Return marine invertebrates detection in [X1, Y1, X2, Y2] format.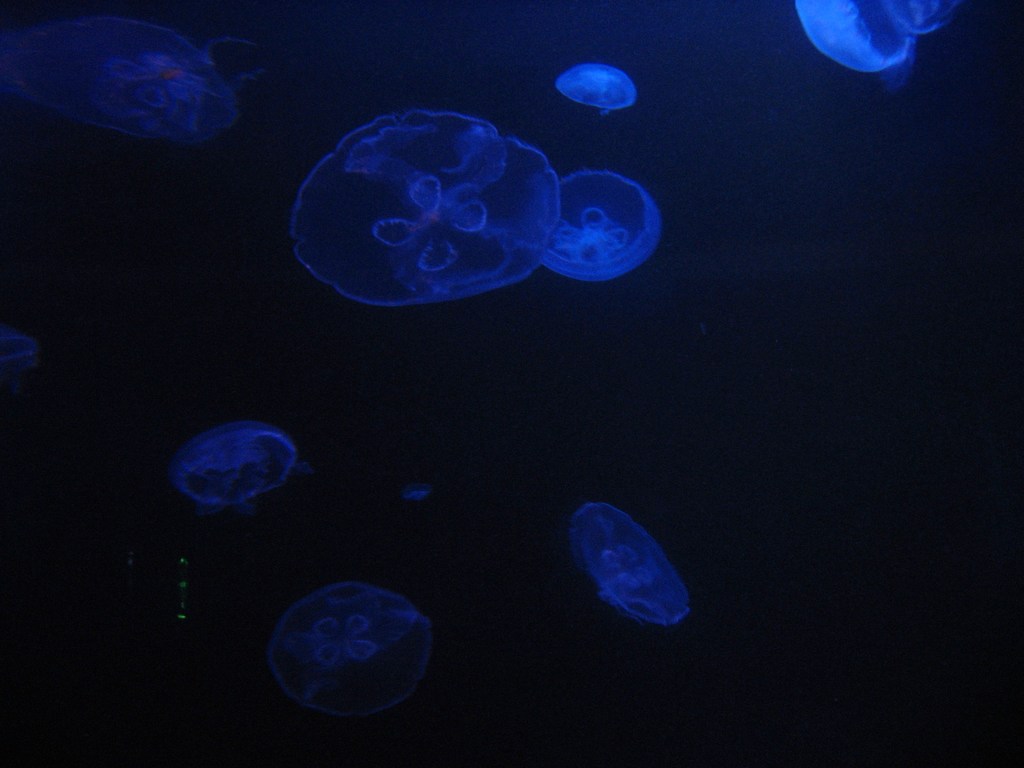
[541, 165, 689, 289].
